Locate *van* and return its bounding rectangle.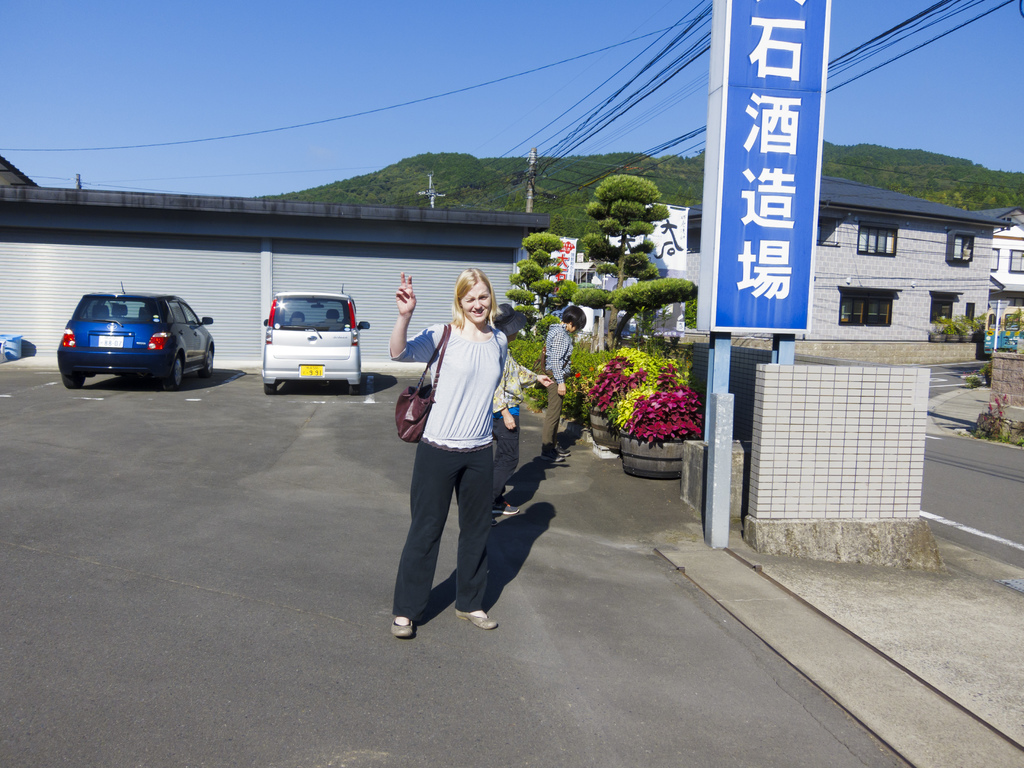
x1=261, y1=284, x2=372, y2=394.
